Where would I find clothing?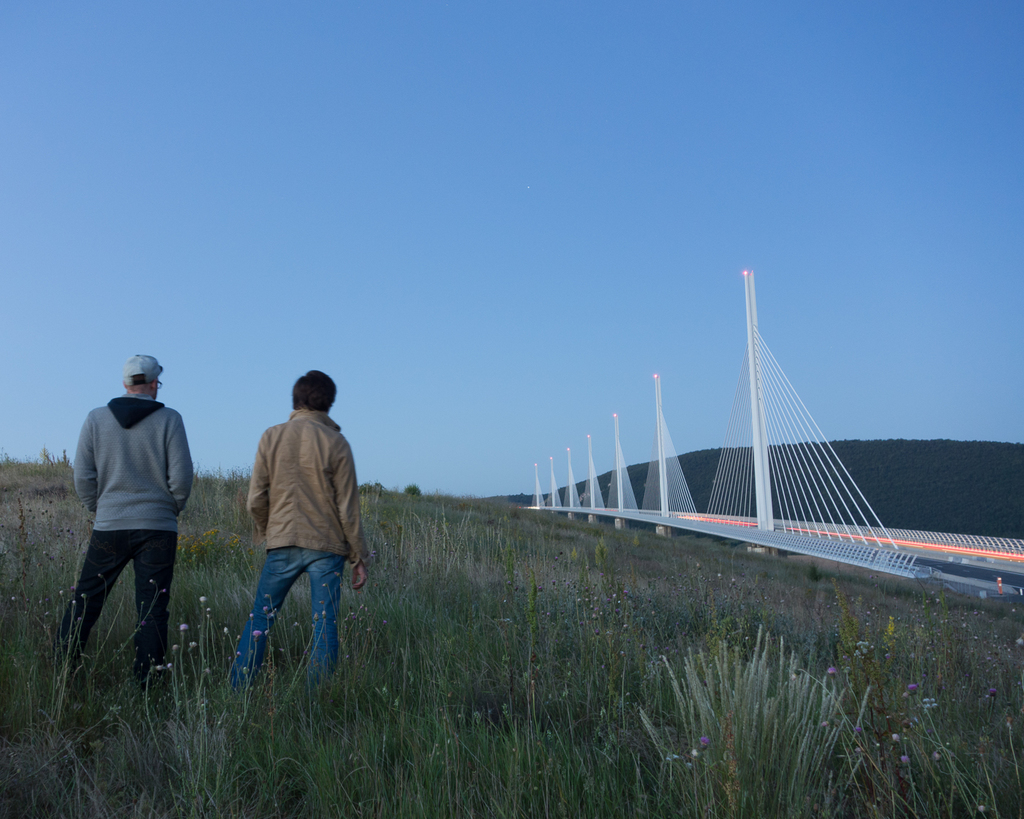
At pyautogui.locateOnScreen(56, 394, 191, 688).
